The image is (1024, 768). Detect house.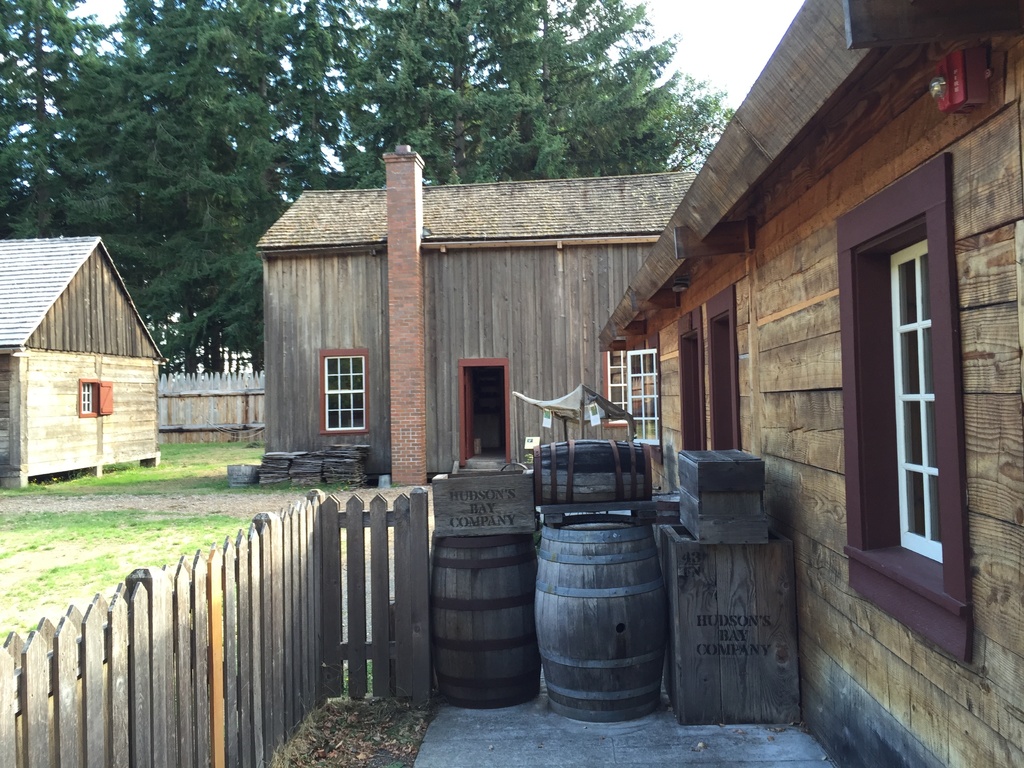
Detection: box(253, 134, 705, 486).
